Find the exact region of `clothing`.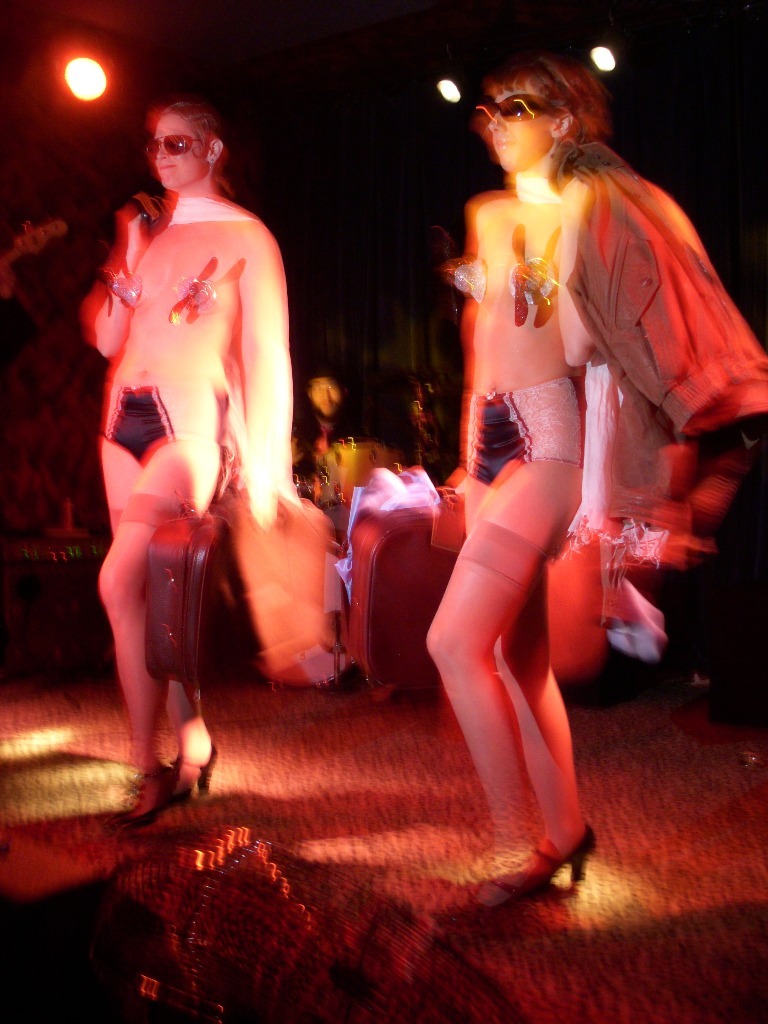
Exact region: bbox=(467, 377, 580, 483).
